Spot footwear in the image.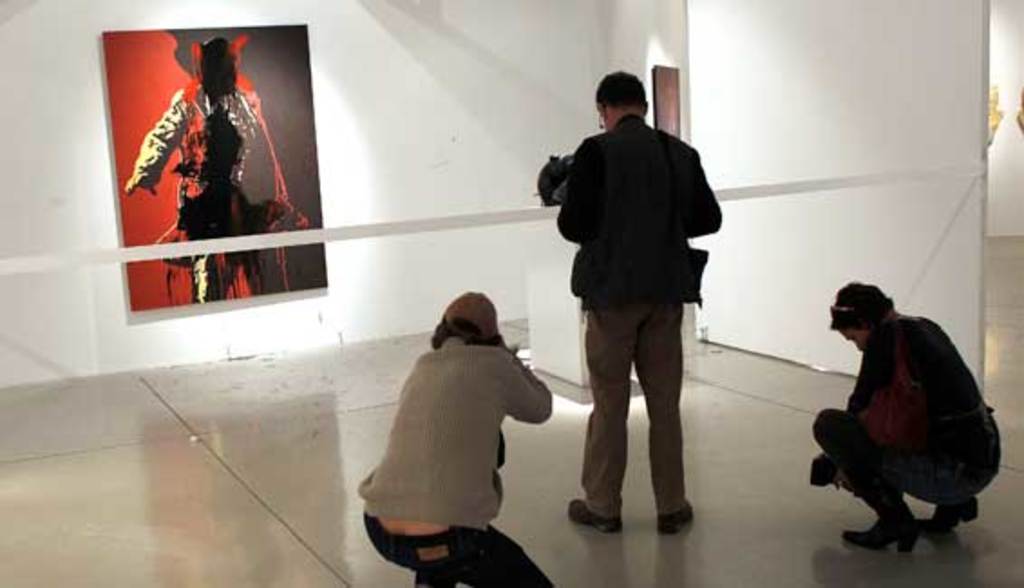
footwear found at bbox=(919, 494, 986, 543).
